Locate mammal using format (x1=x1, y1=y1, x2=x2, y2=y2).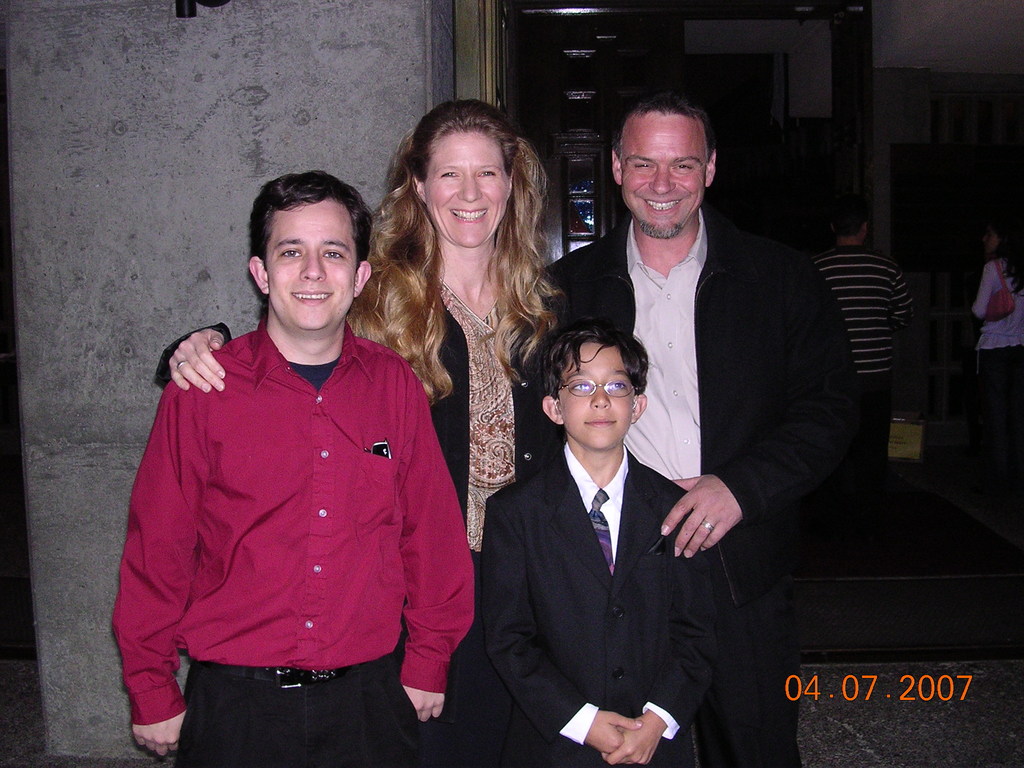
(x1=540, y1=87, x2=850, y2=767).
